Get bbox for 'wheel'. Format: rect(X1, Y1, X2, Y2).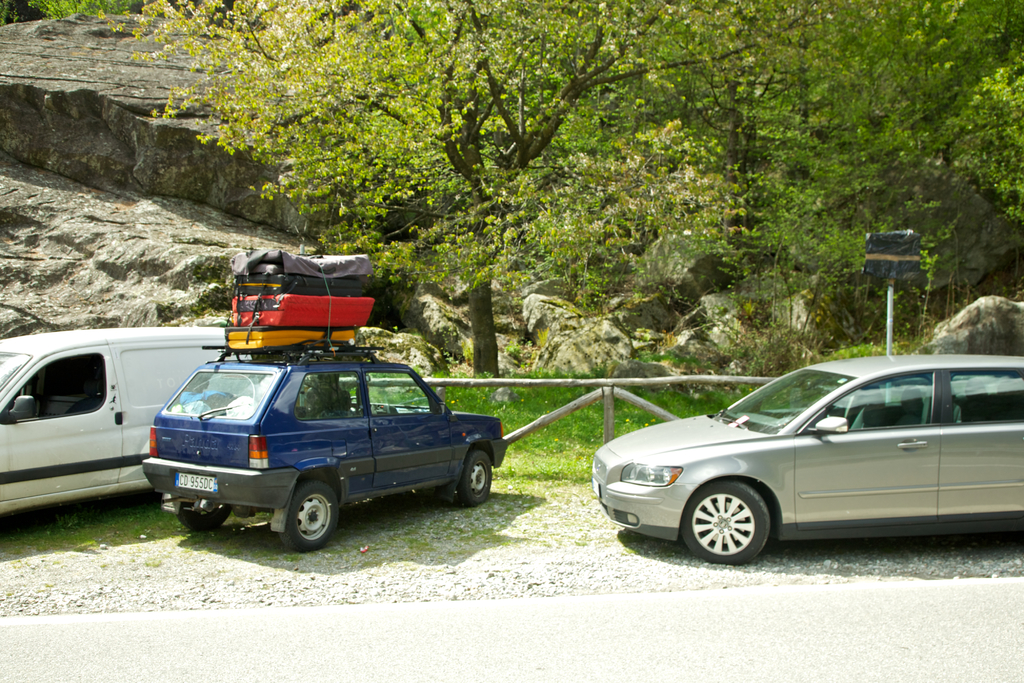
rect(279, 481, 339, 552).
